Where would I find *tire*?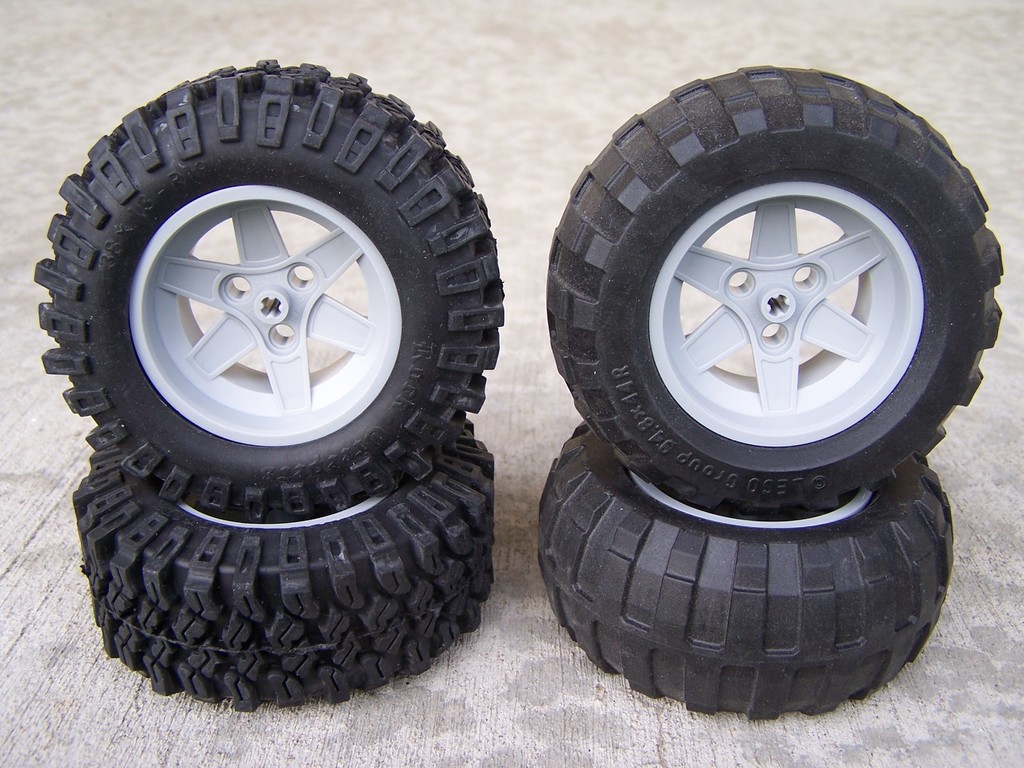
At left=543, top=63, right=1004, bottom=511.
